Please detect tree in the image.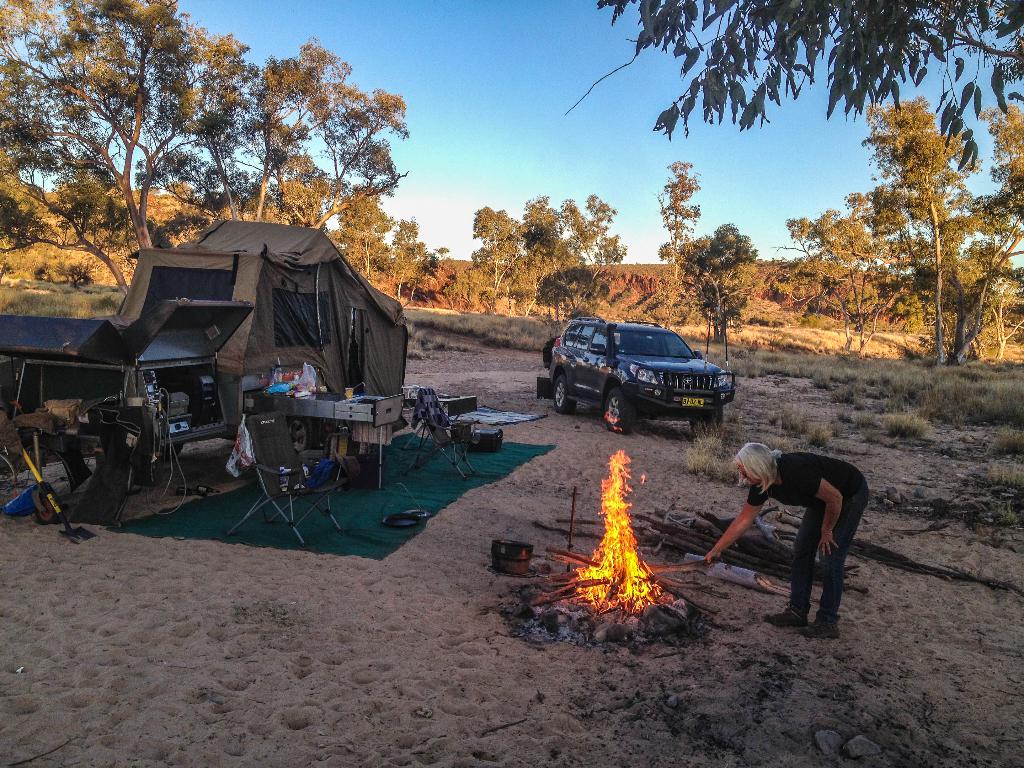
bbox=[593, 0, 1023, 136].
